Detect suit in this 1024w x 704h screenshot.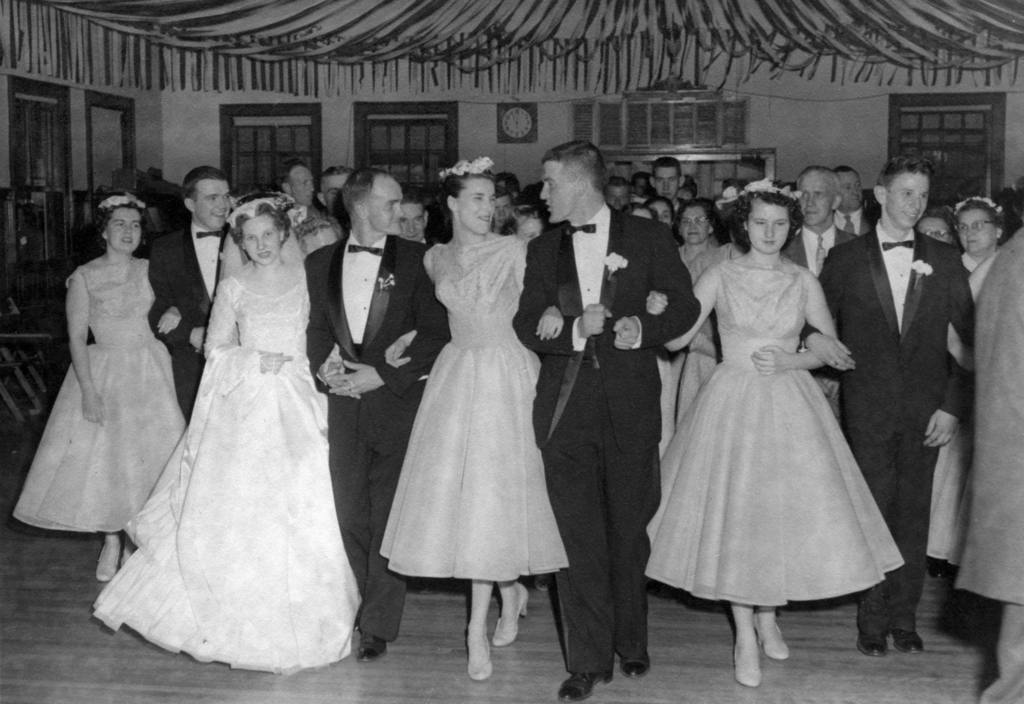
Detection: region(804, 224, 975, 637).
